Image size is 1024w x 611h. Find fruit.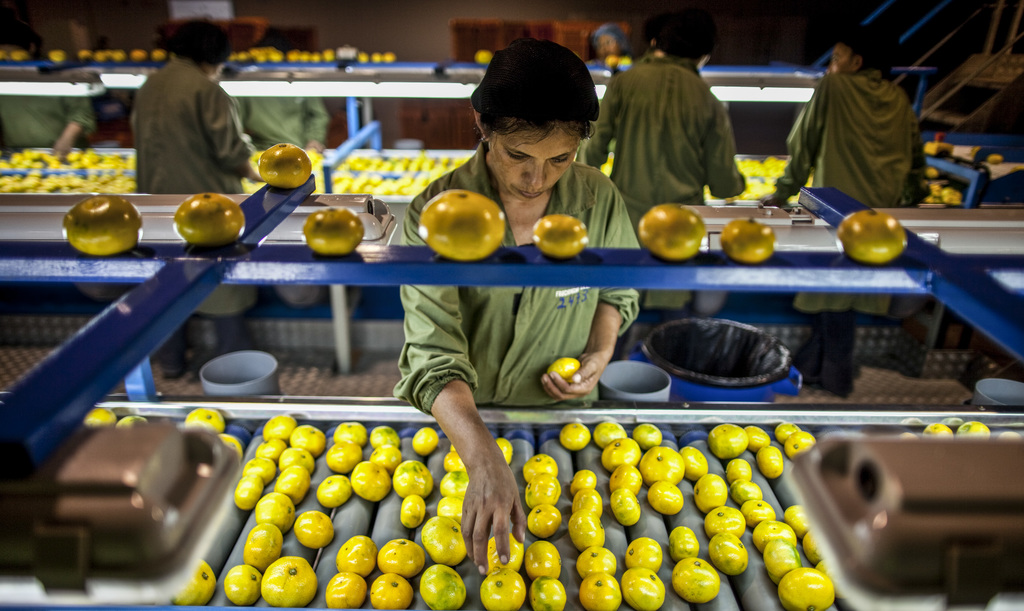
locate(924, 422, 955, 441).
